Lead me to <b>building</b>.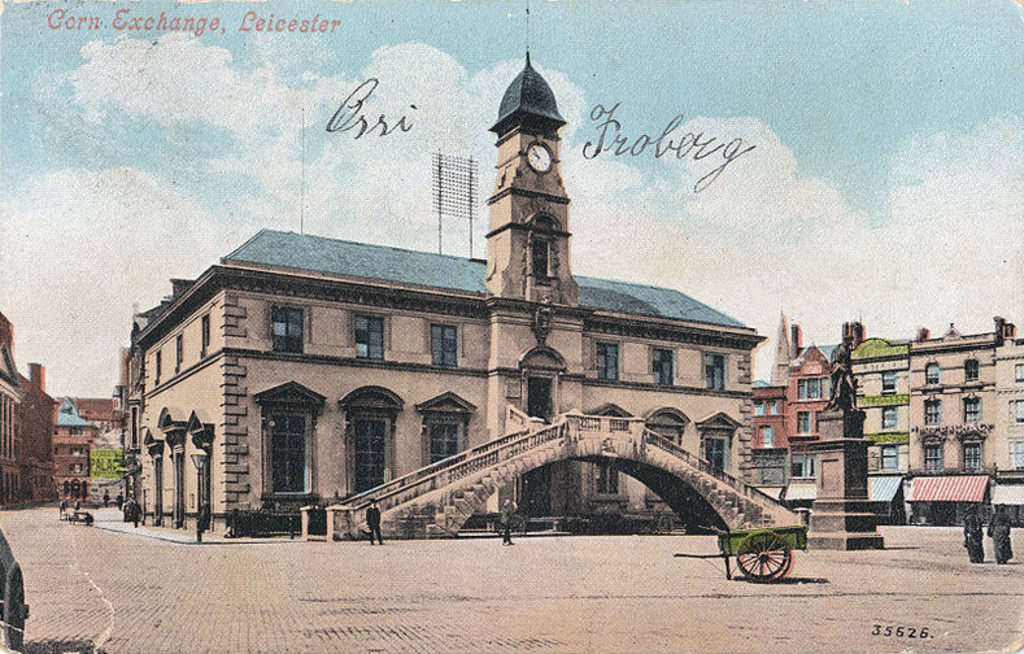
Lead to <region>0, 310, 57, 500</region>.
